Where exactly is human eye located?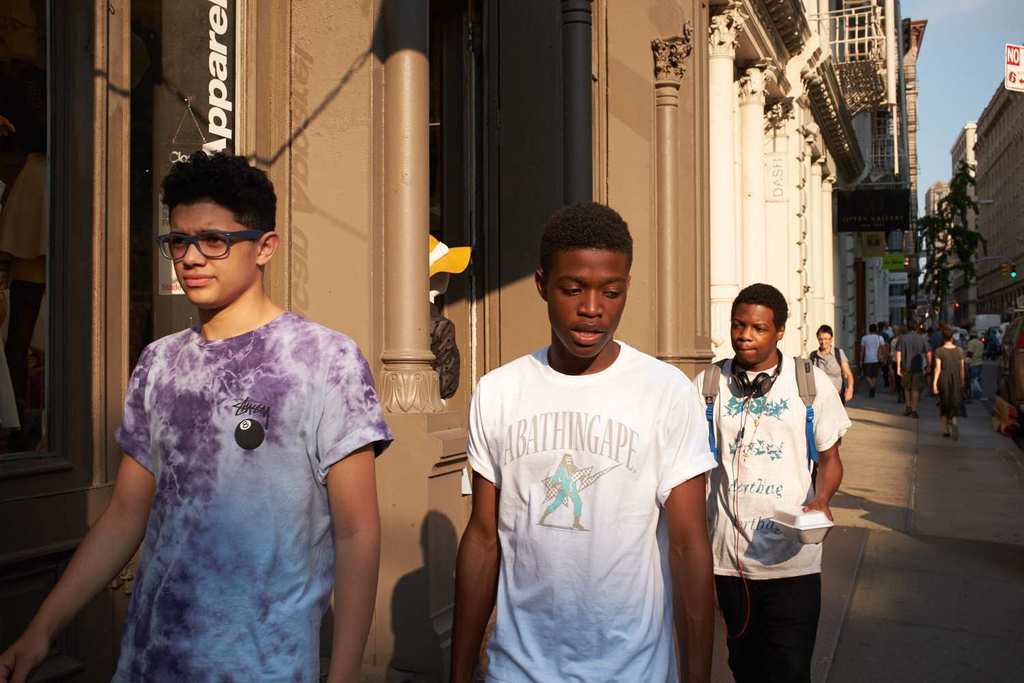
Its bounding box is bbox=[730, 317, 740, 329].
